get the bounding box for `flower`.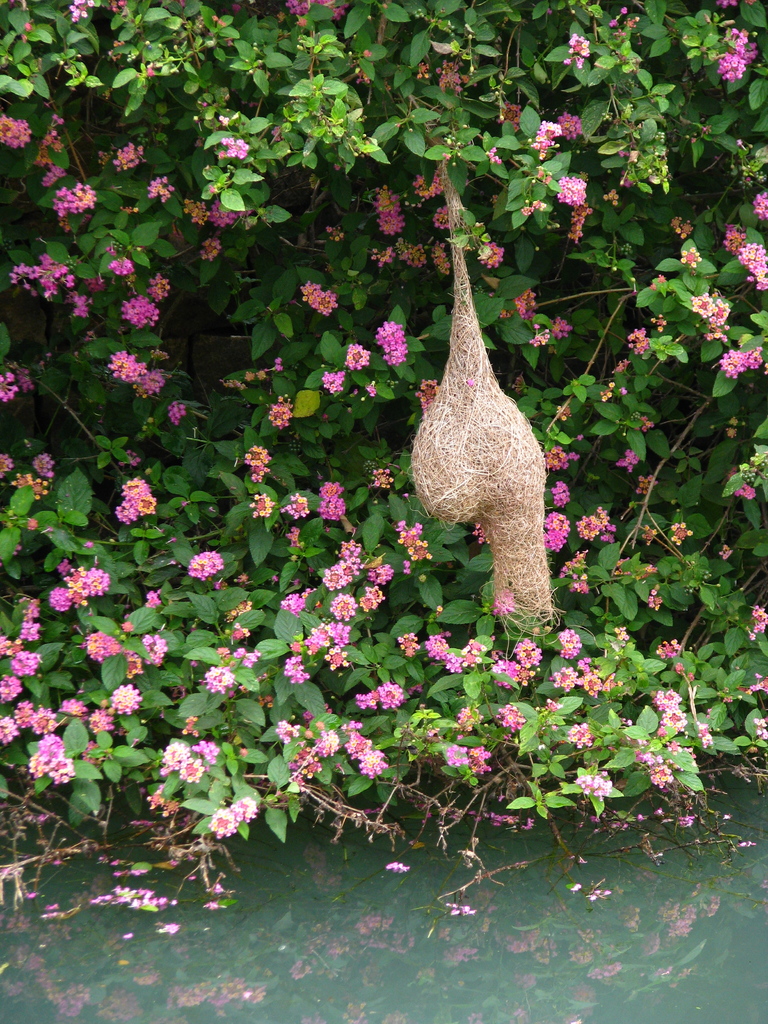
0,360,34,407.
